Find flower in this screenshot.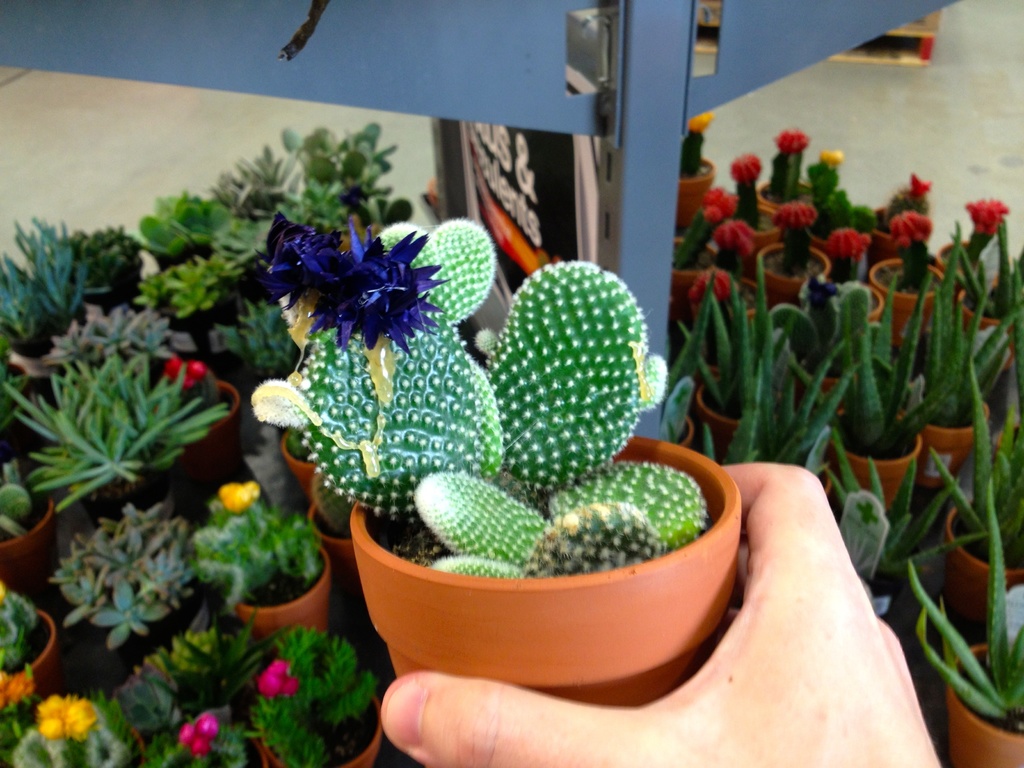
The bounding box for flower is bbox(730, 153, 764, 185).
